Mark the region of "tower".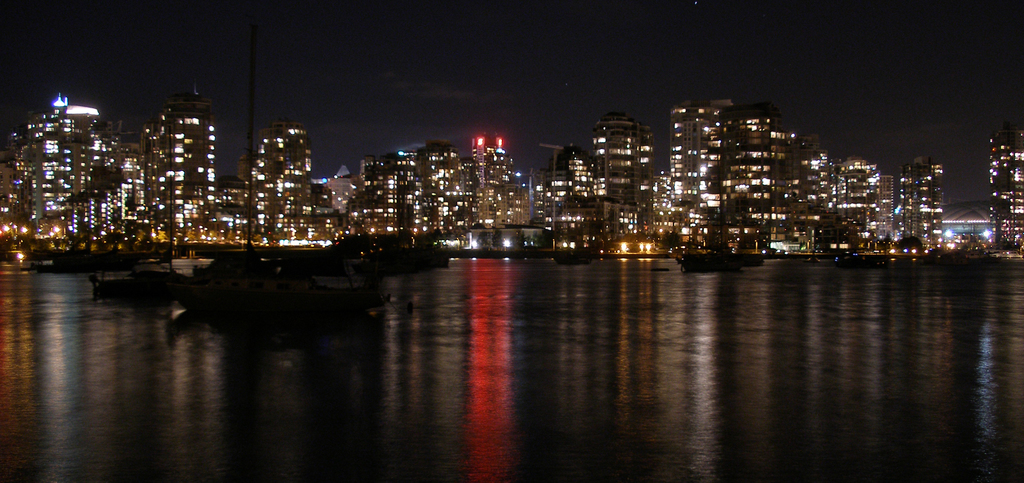
Region: [x1=597, y1=108, x2=661, y2=242].
